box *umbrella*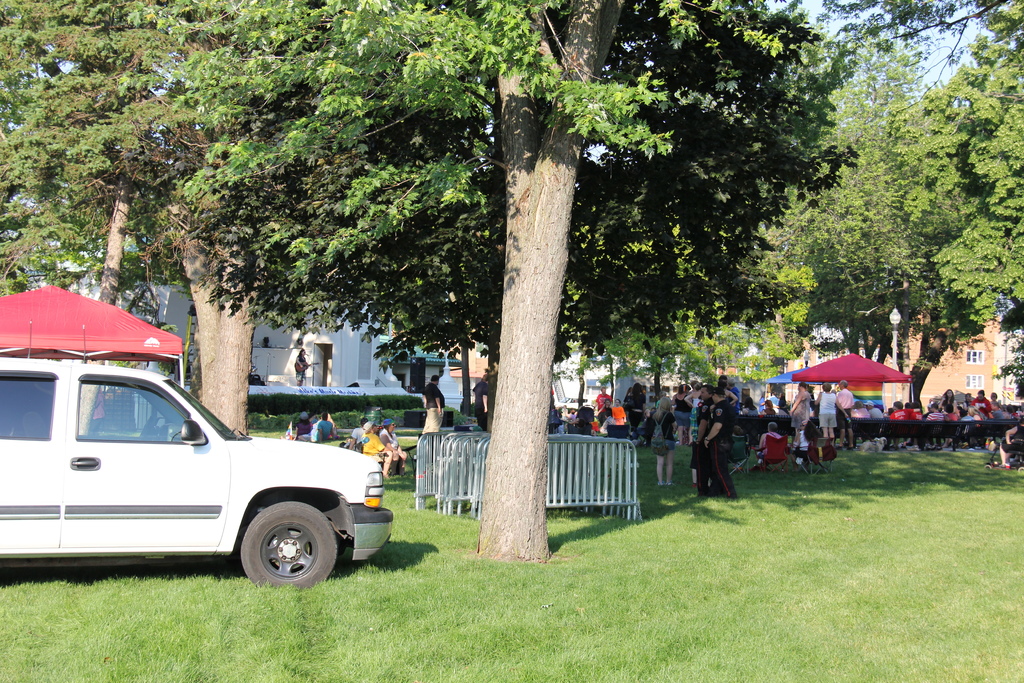
765,365,838,404
